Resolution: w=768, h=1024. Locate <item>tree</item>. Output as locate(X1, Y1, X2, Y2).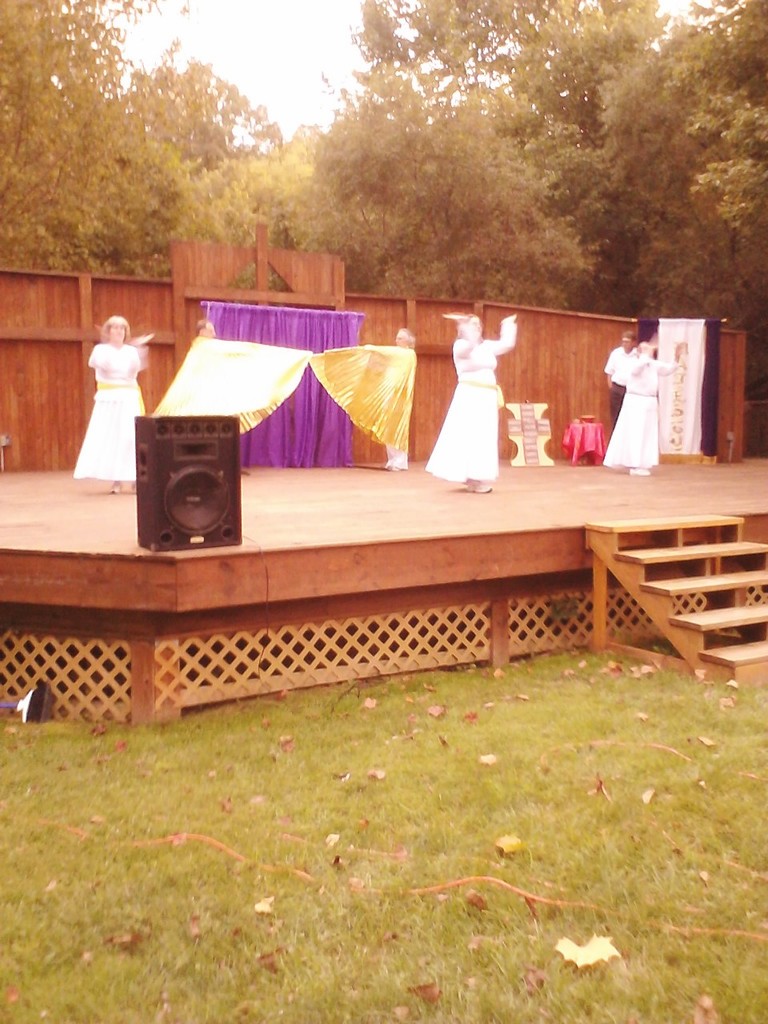
locate(595, 2, 767, 213).
